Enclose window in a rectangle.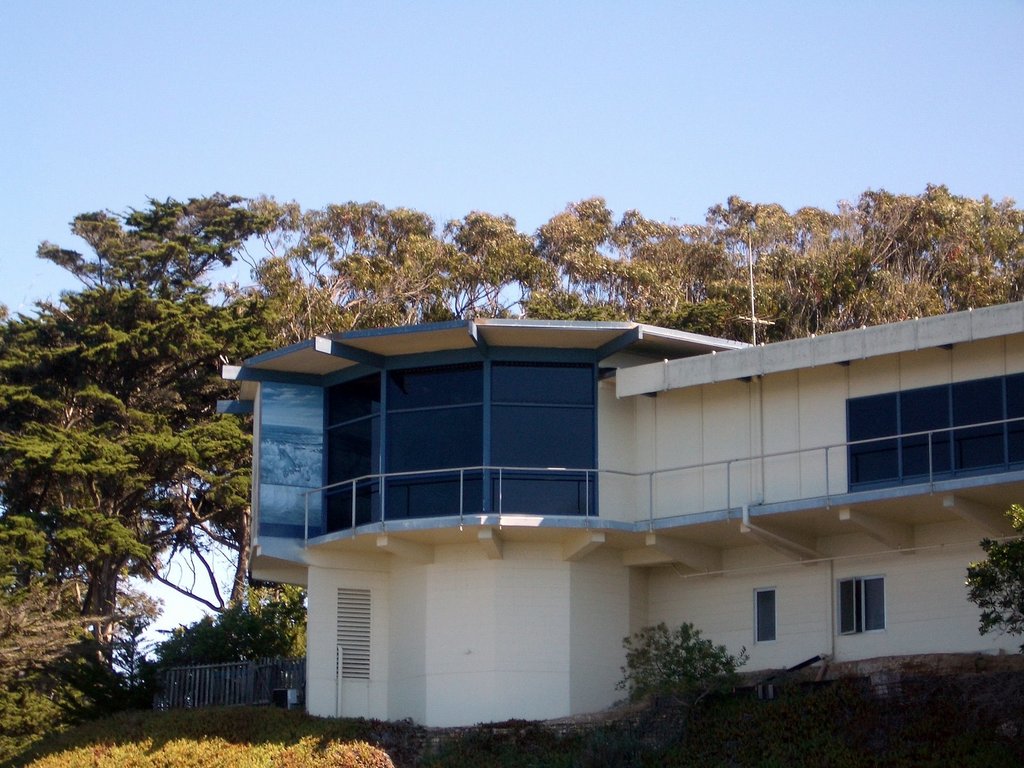
(752, 587, 776, 645).
